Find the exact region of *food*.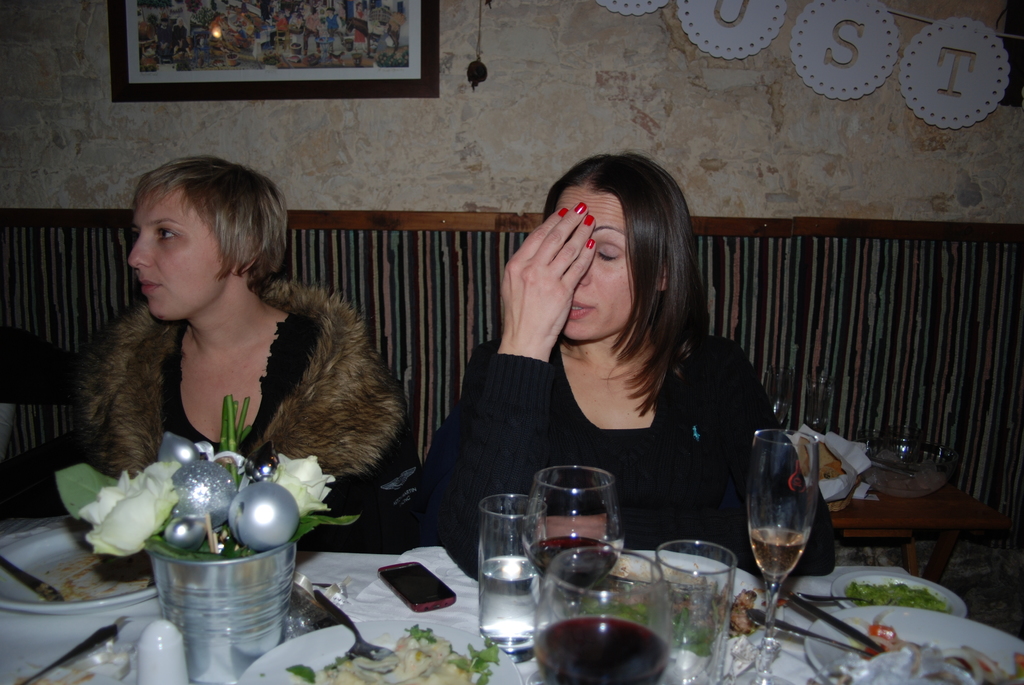
Exact region: {"left": 797, "top": 436, "right": 847, "bottom": 481}.
